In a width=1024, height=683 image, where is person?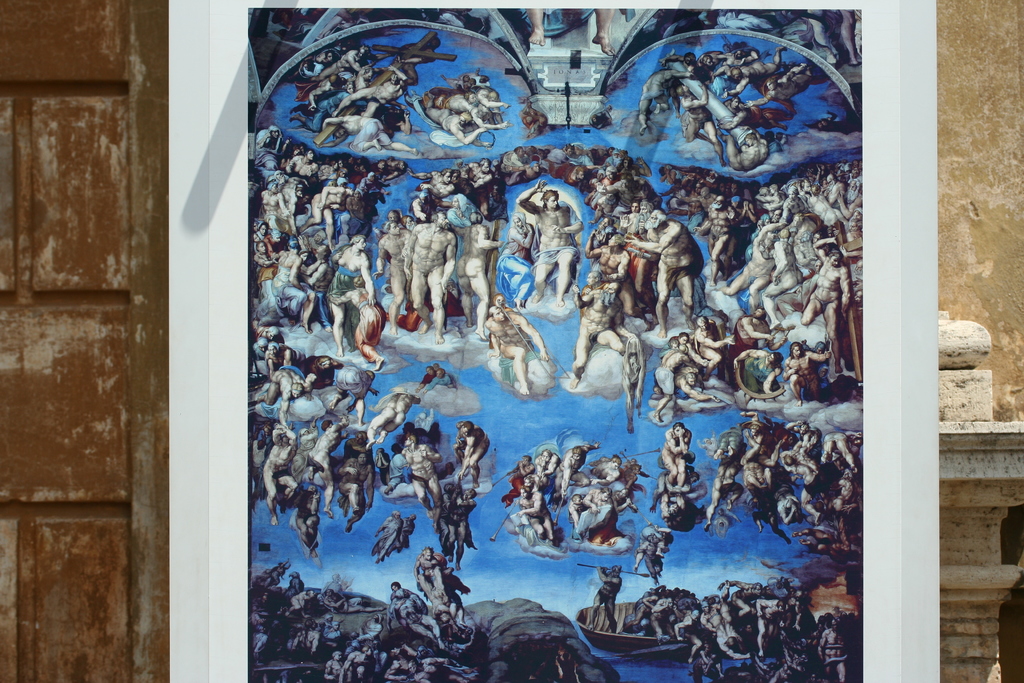
detection(634, 529, 681, 575).
